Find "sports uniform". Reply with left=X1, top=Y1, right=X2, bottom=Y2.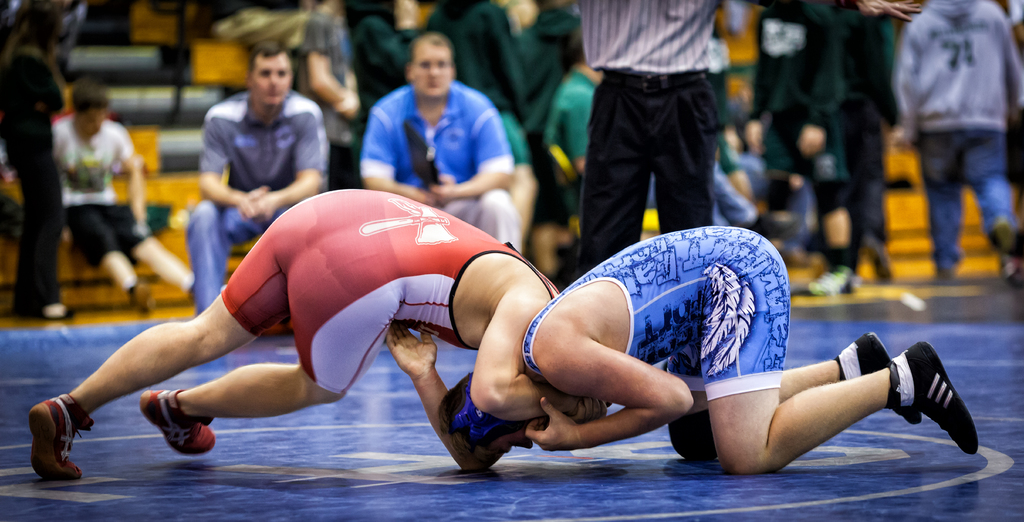
left=340, top=74, right=519, bottom=250.
